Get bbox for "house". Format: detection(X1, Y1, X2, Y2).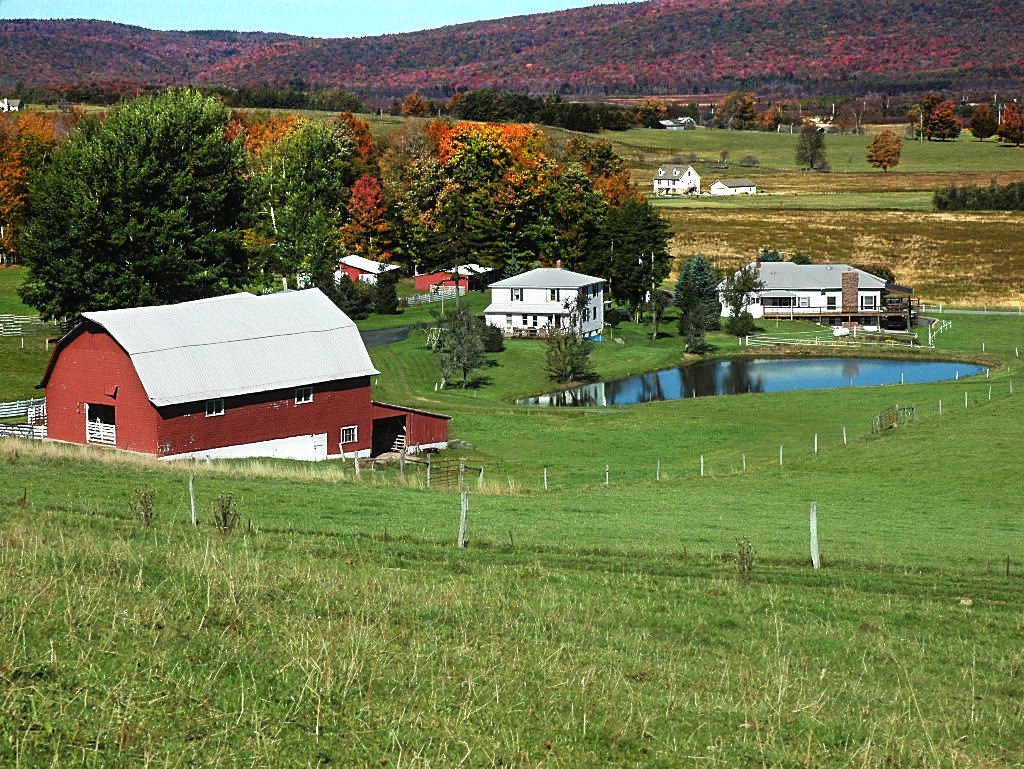
detection(408, 260, 508, 292).
